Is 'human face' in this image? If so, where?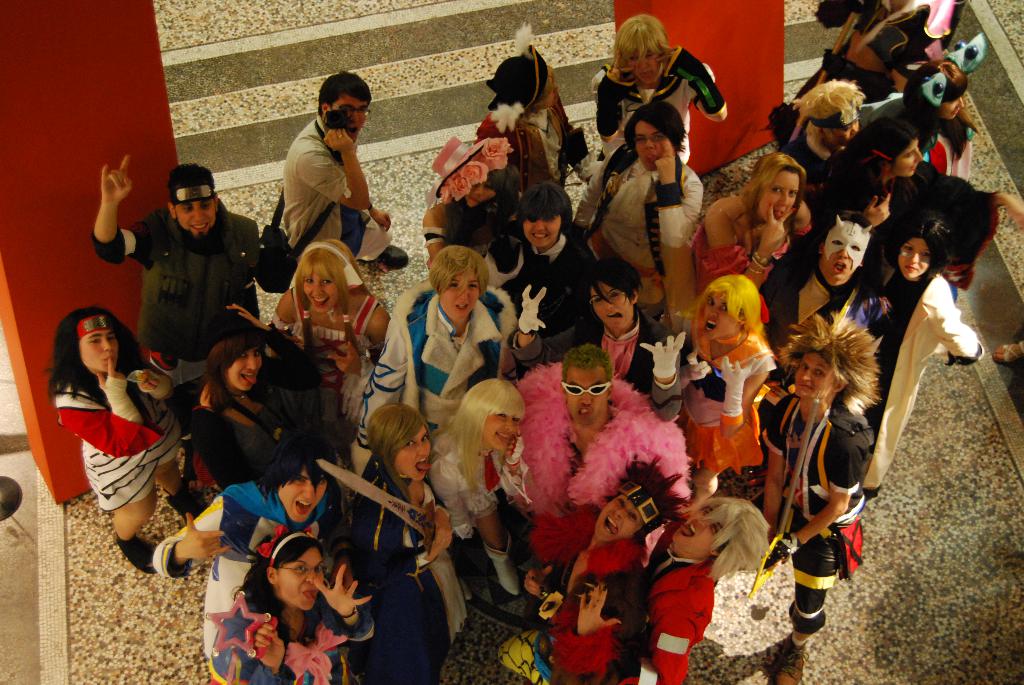
Yes, at bbox=[276, 461, 332, 523].
